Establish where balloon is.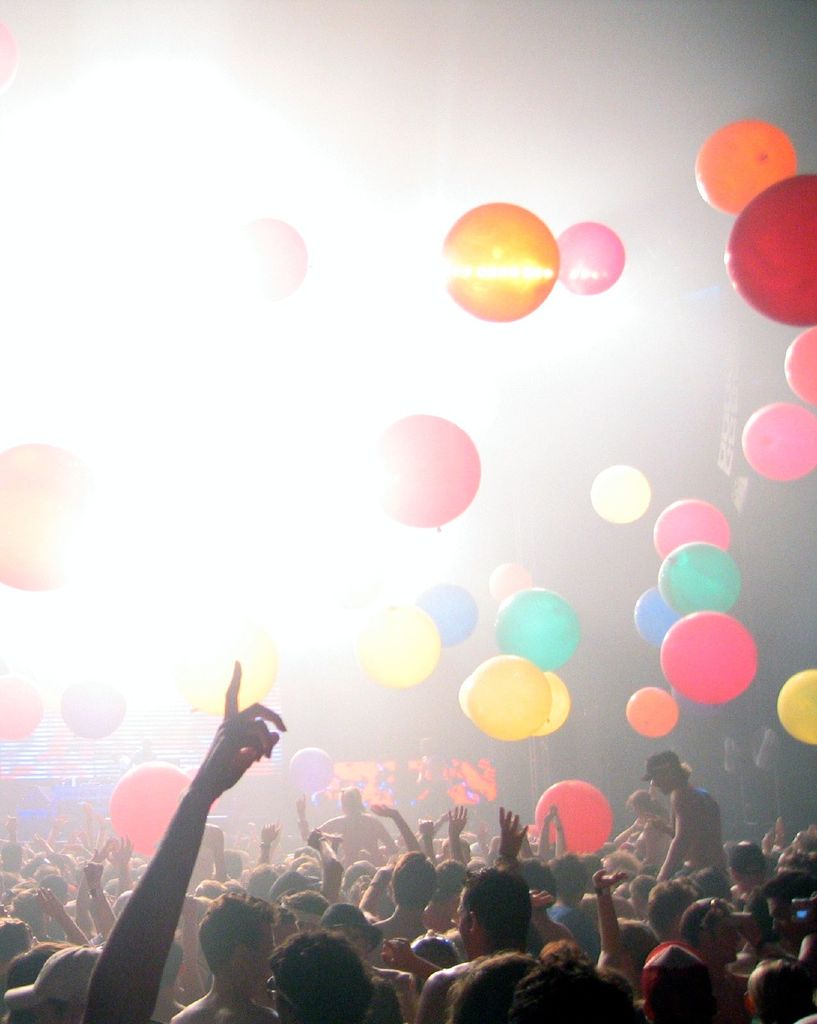
Established at x1=628, y1=687, x2=677, y2=737.
